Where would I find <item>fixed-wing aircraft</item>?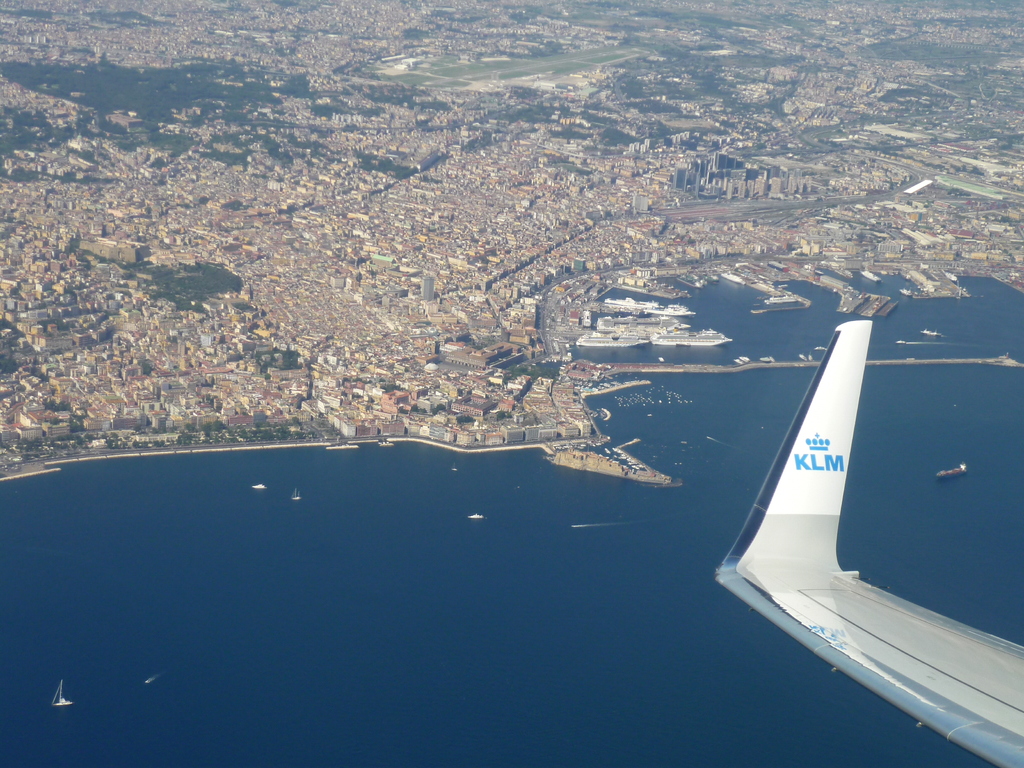
At (712,316,1023,767).
